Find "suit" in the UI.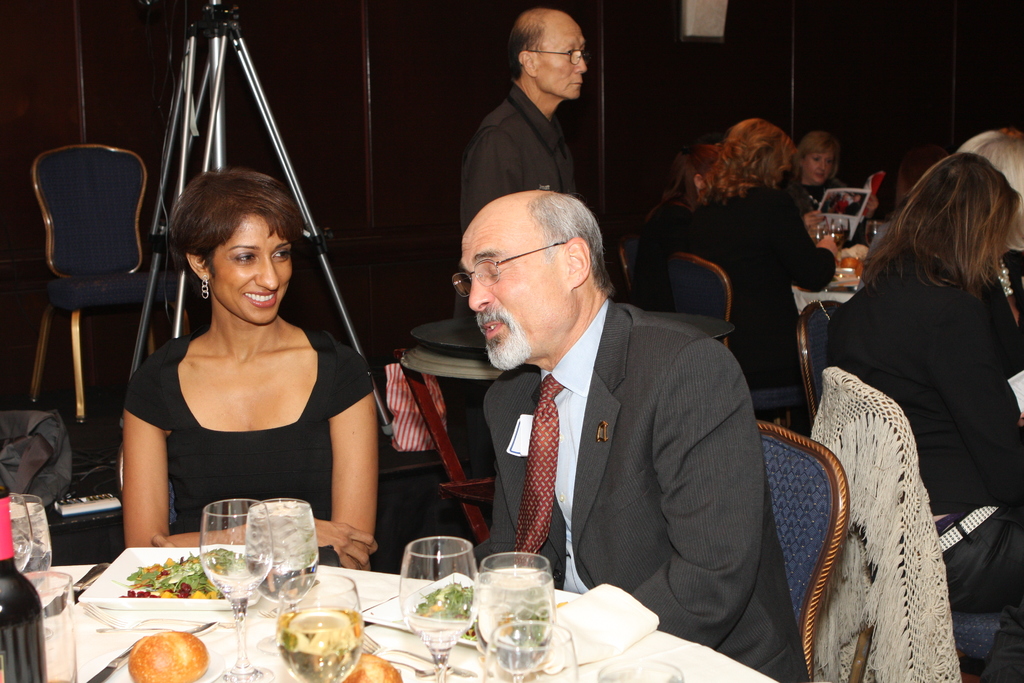
UI element at box(515, 208, 824, 666).
